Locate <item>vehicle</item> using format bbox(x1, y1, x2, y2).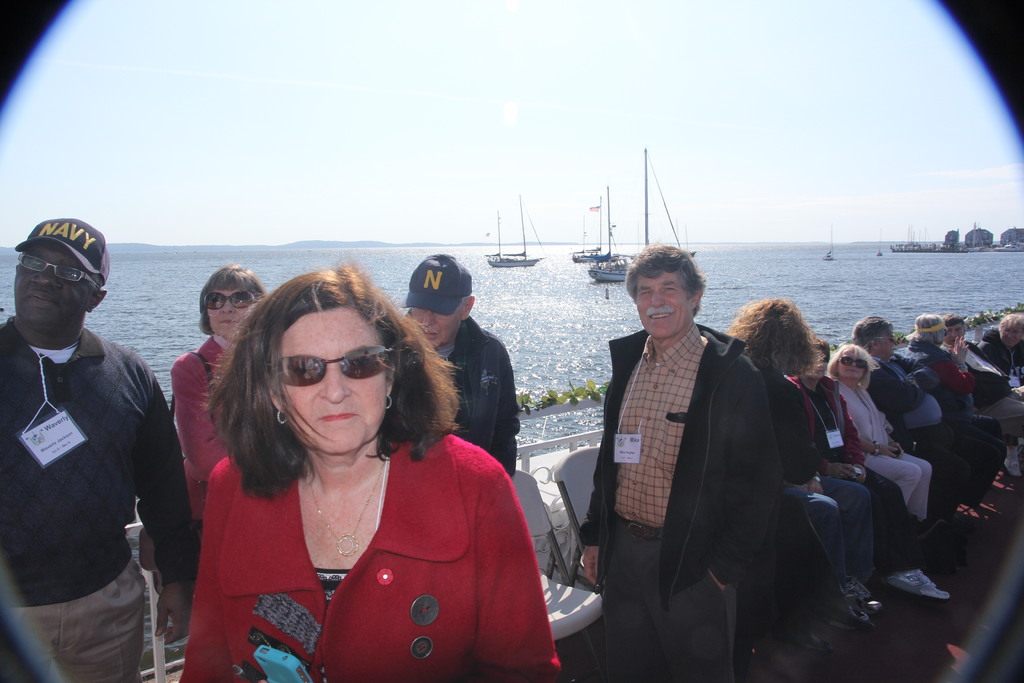
bbox(822, 224, 832, 261).
